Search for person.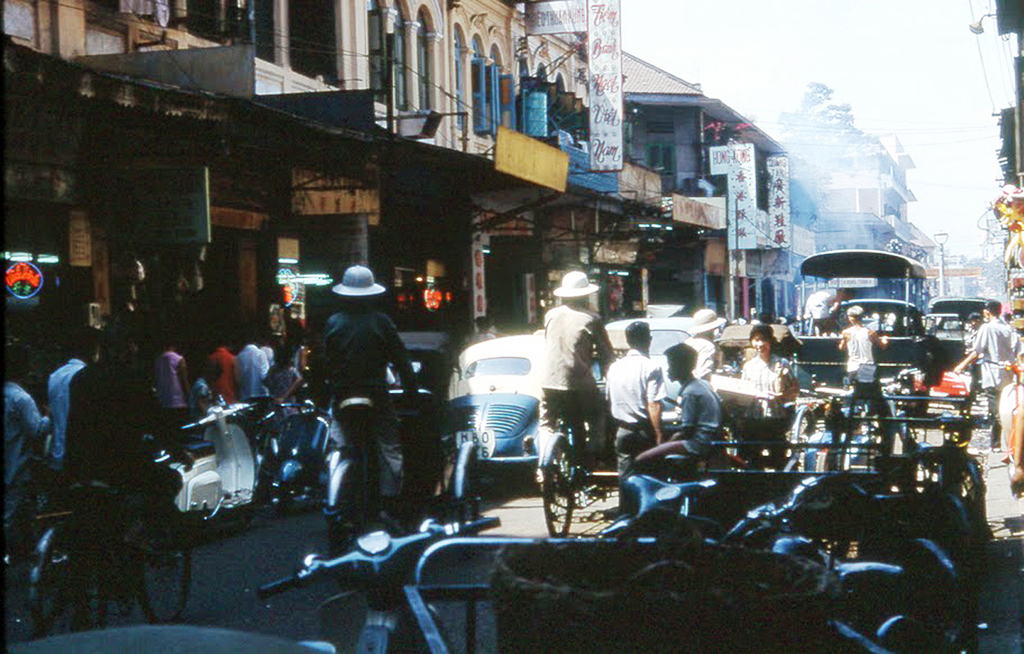
Found at [left=684, top=306, right=732, bottom=336].
